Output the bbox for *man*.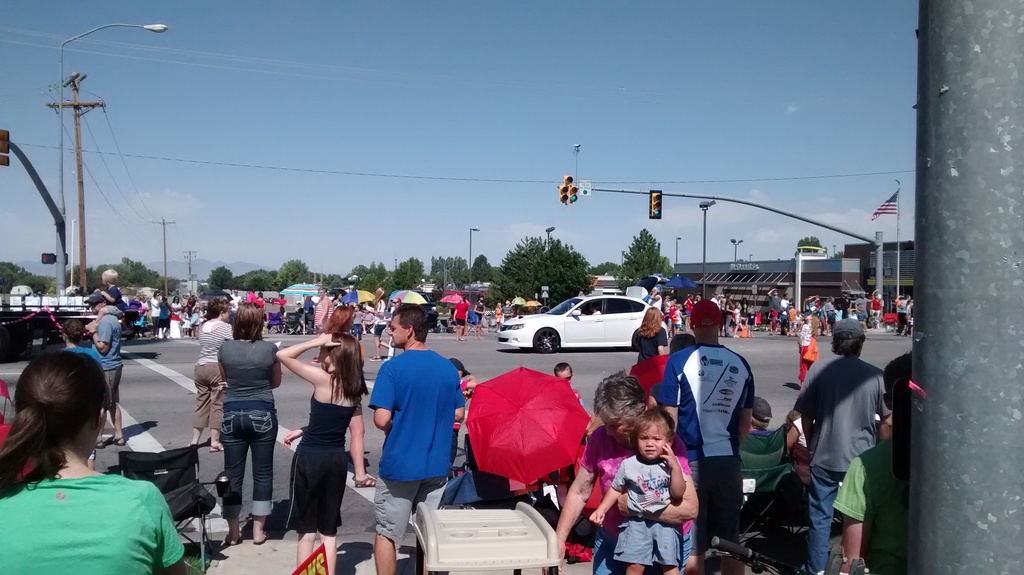
box(766, 287, 781, 322).
